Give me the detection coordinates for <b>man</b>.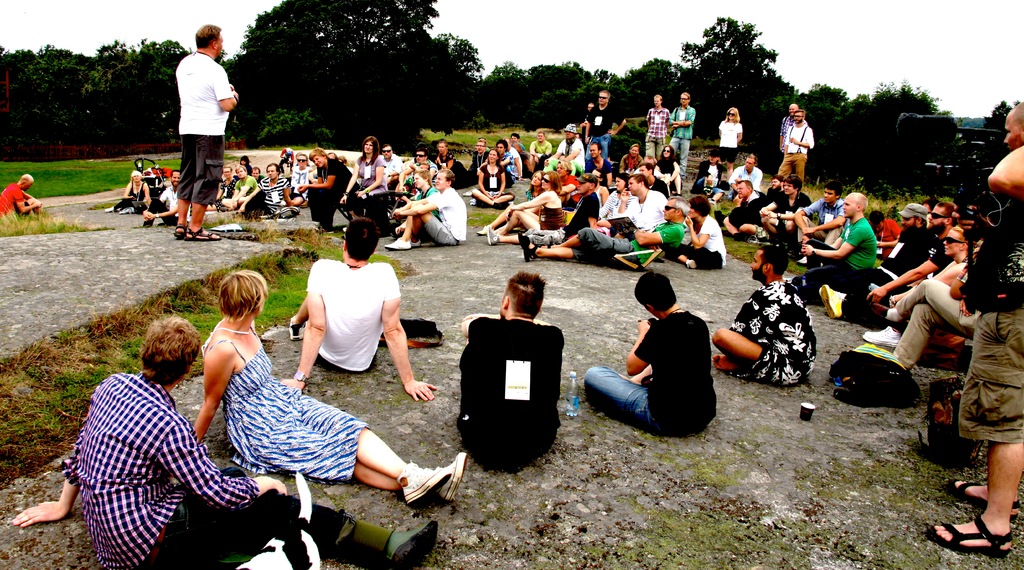
137/165/191/232.
